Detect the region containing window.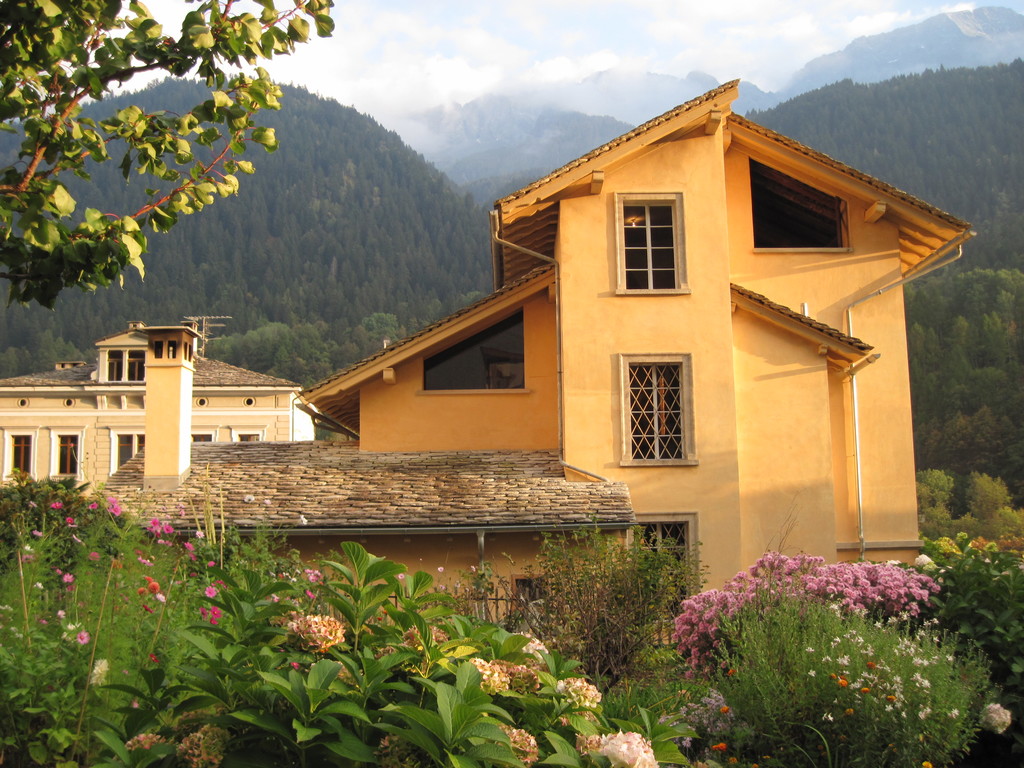
l=618, t=197, r=682, b=294.
